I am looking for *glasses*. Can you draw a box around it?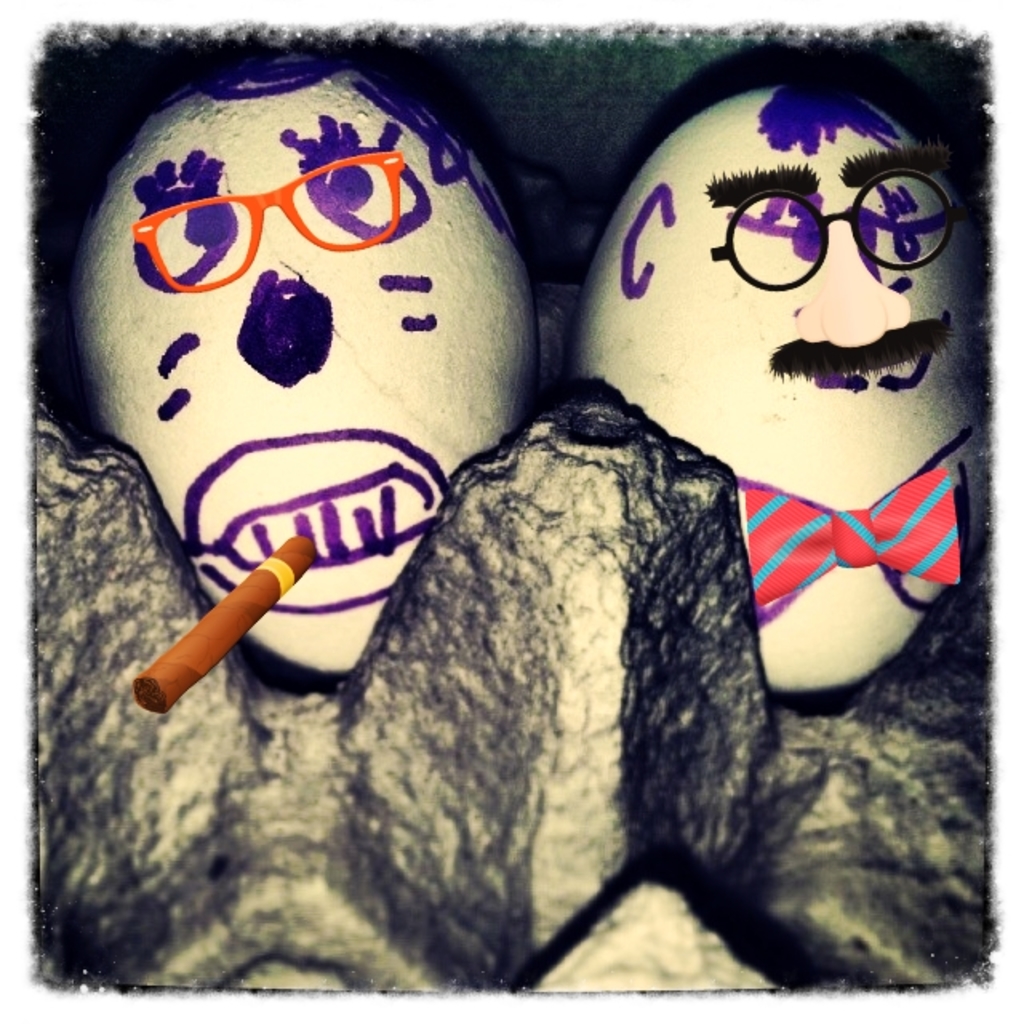
Sure, the bounding box is bbox(706, 165, 974, 298).
